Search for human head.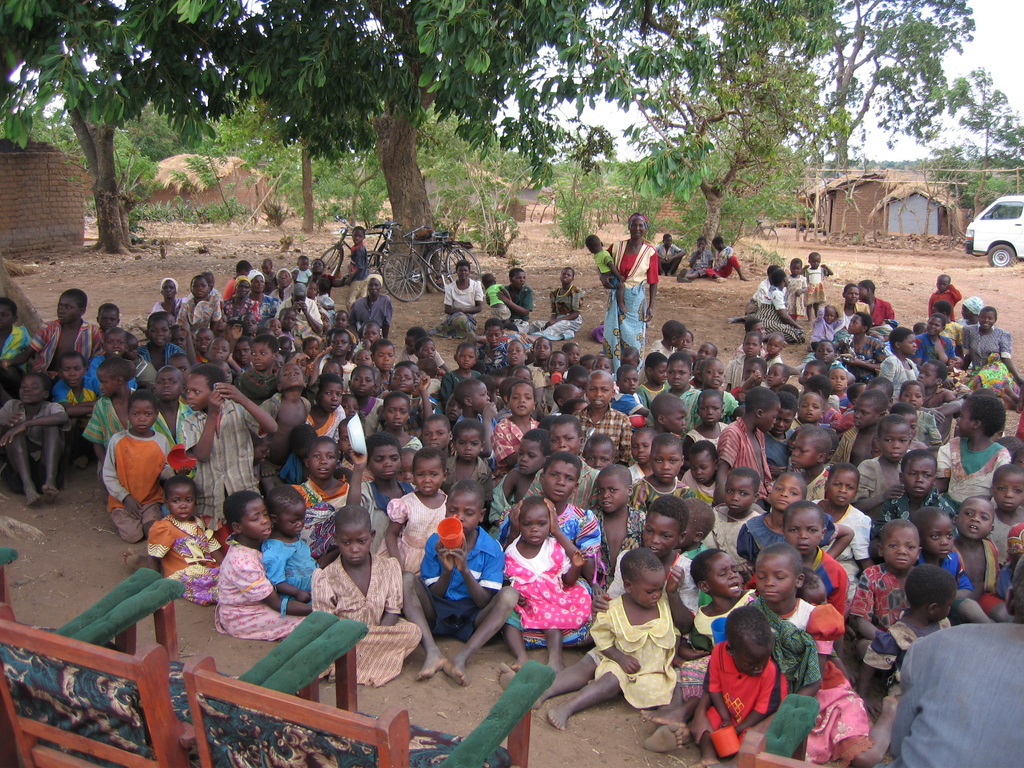
Found at [696,389,726,428].
